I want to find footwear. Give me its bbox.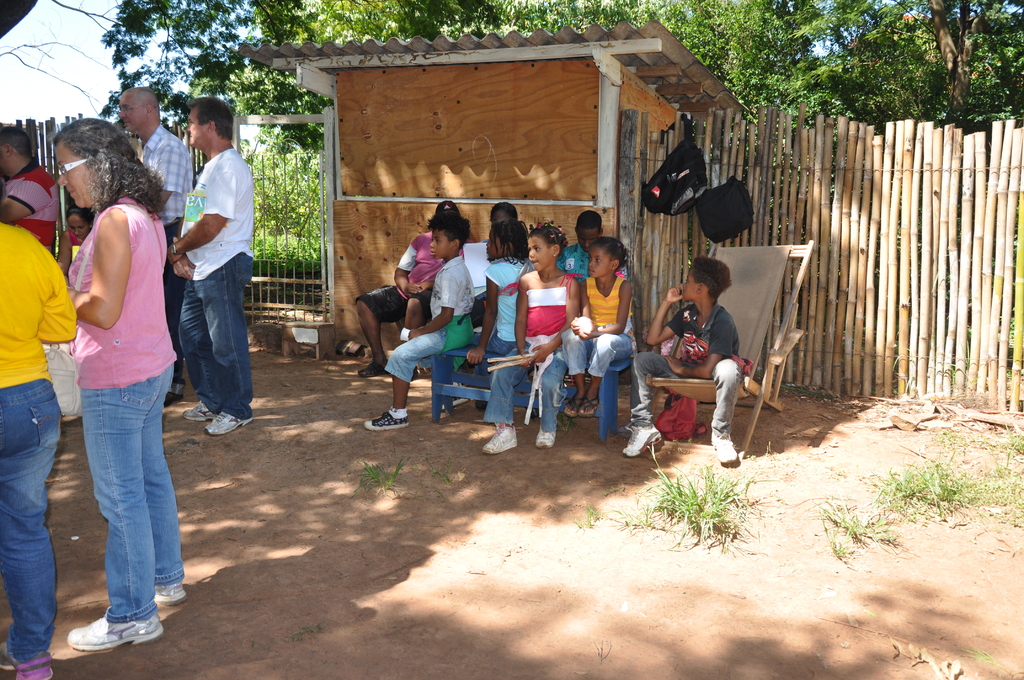
x1=181, y1=403, x2=217, y2=419.
